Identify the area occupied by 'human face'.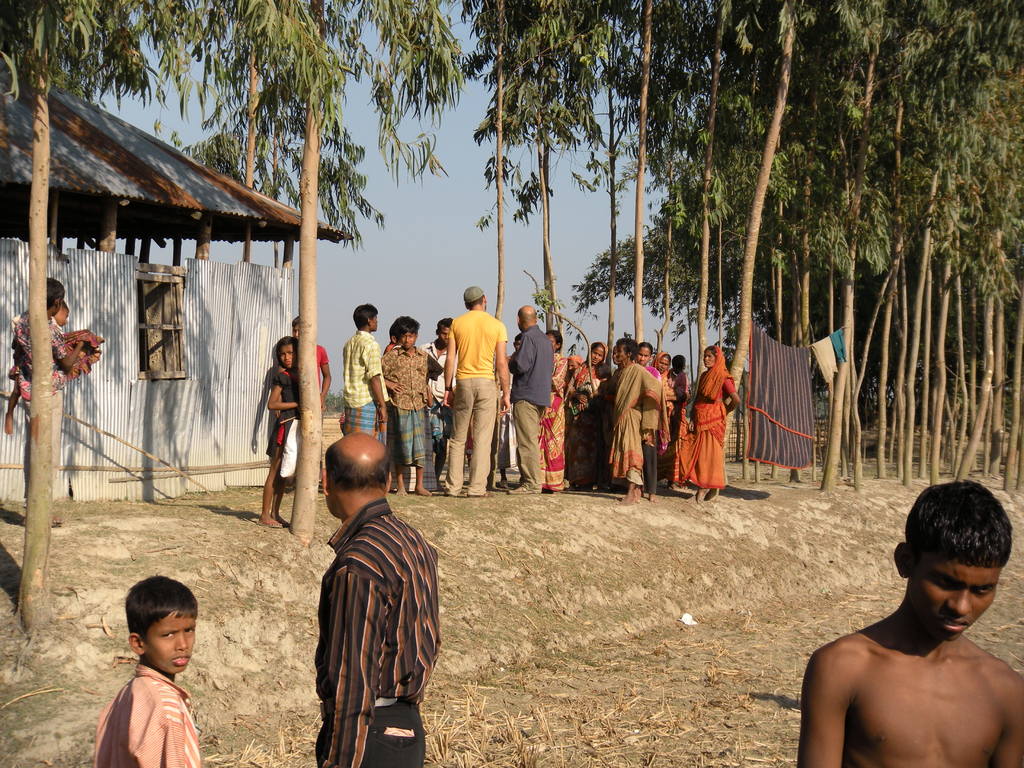
Area: crop(613, 343, 627, 360).
